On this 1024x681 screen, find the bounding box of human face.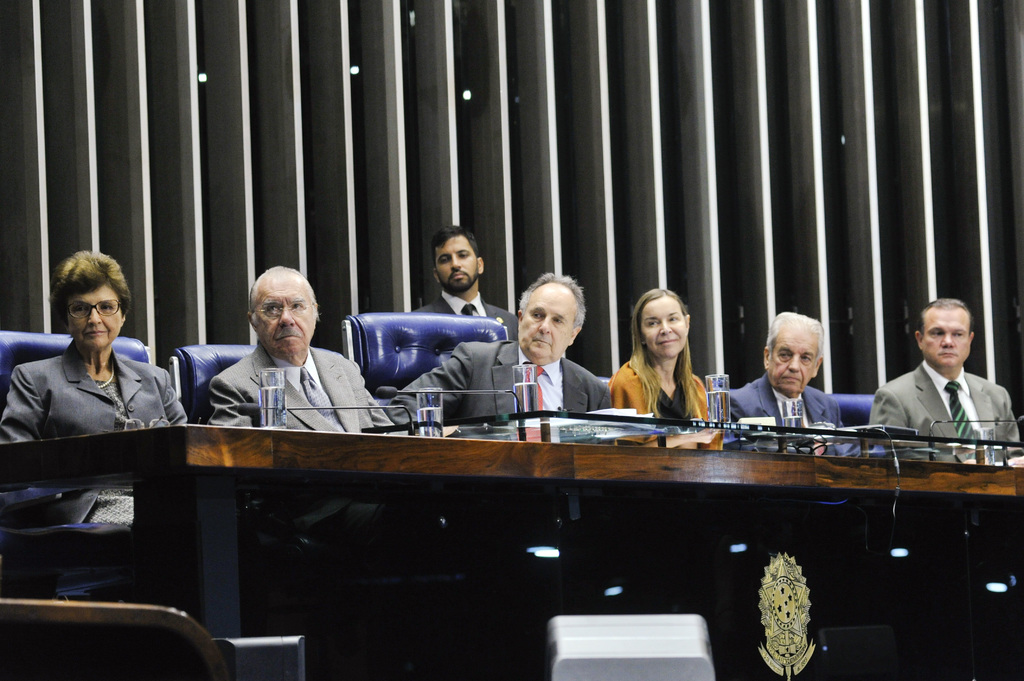
Bounding box: select_region(65, 282, 128, 349).
